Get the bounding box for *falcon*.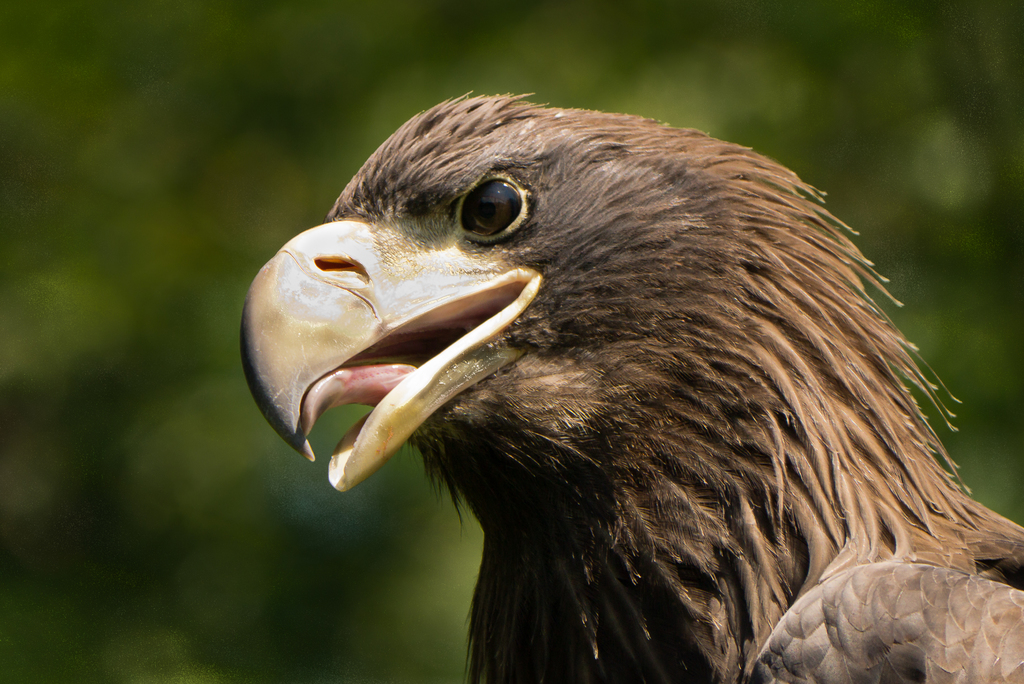
box=[234, 90, 1023, 683].
